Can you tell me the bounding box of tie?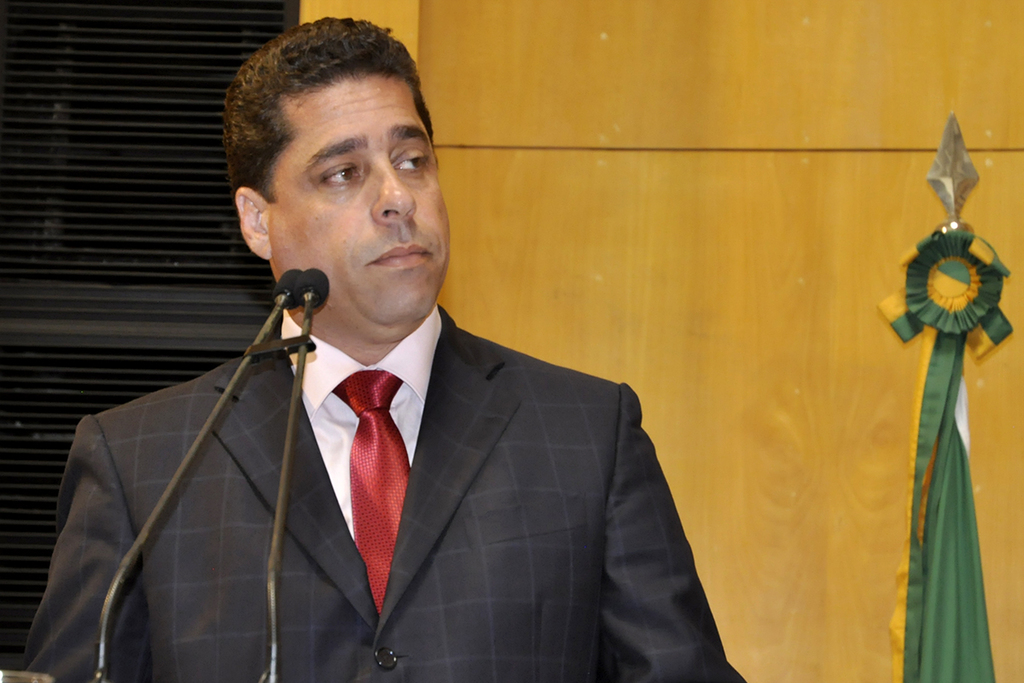
left=323, top=361, right=415, bottom=615.
